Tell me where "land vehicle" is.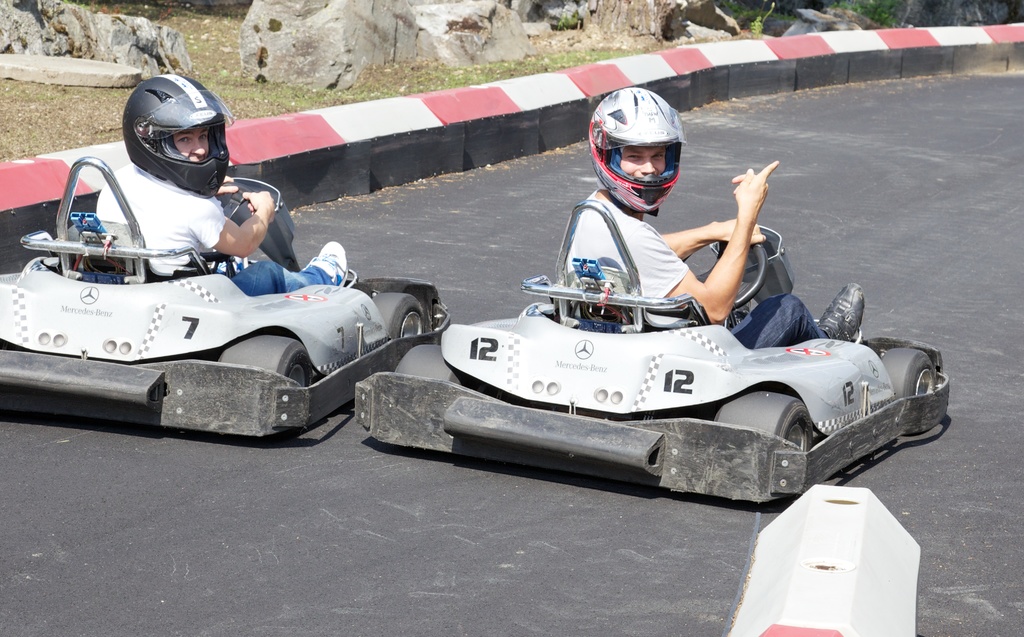
"land vehicle" is at 349, 199, 953, 505.
